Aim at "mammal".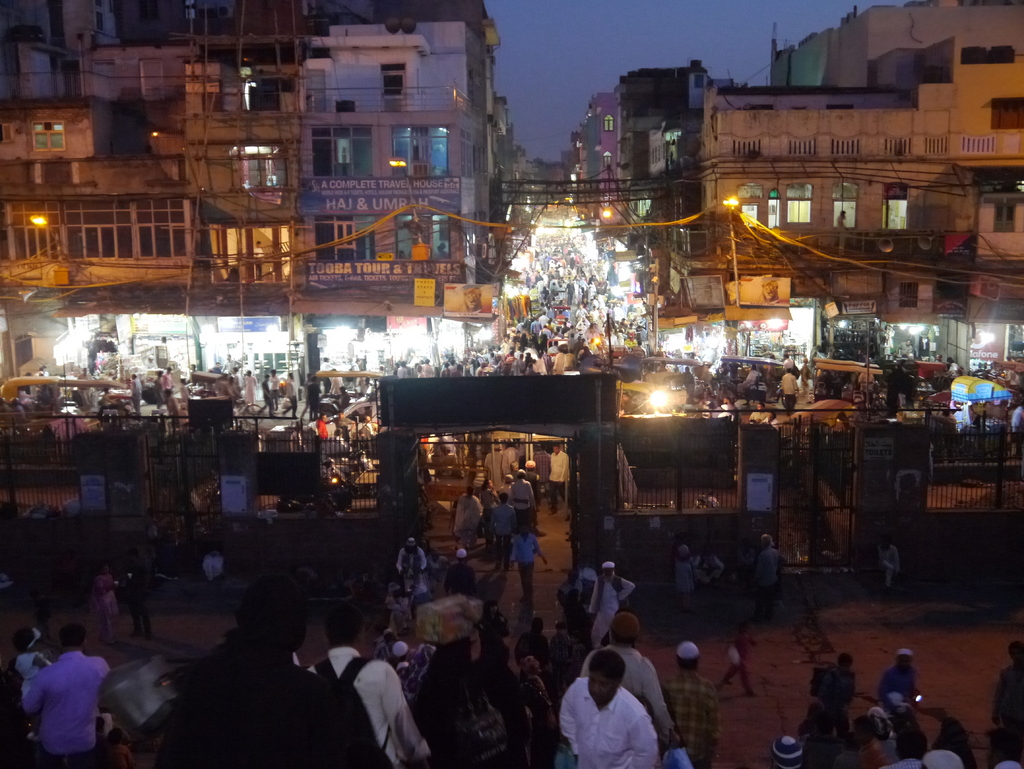
Aimed at box=[483, 480, 495, 510].
